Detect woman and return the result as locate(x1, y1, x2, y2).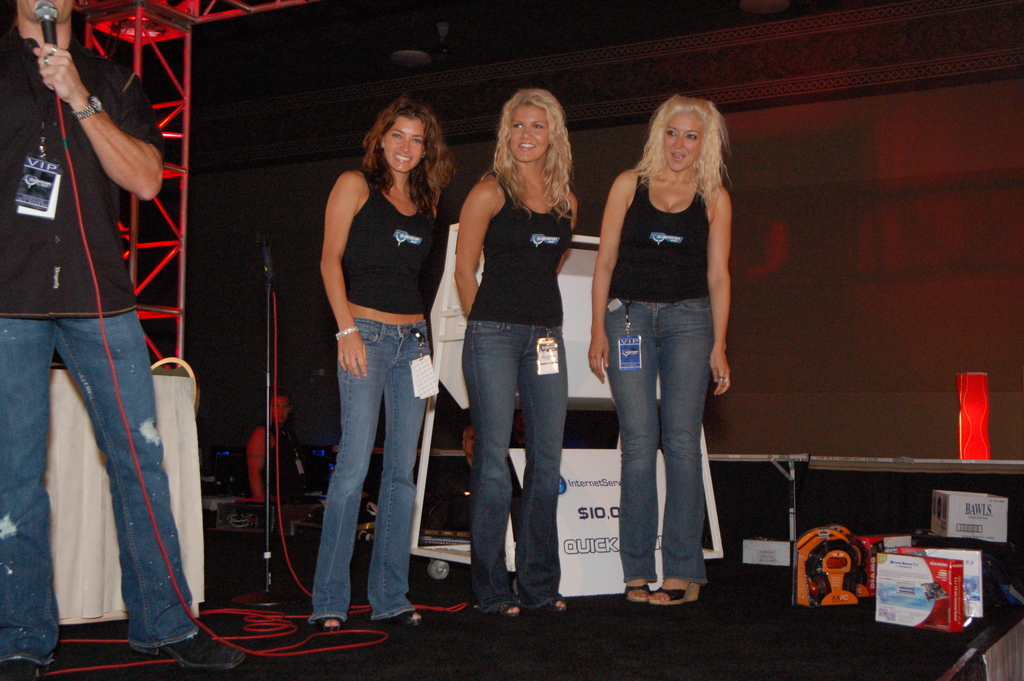
locate(452, 86, 580, 619).
